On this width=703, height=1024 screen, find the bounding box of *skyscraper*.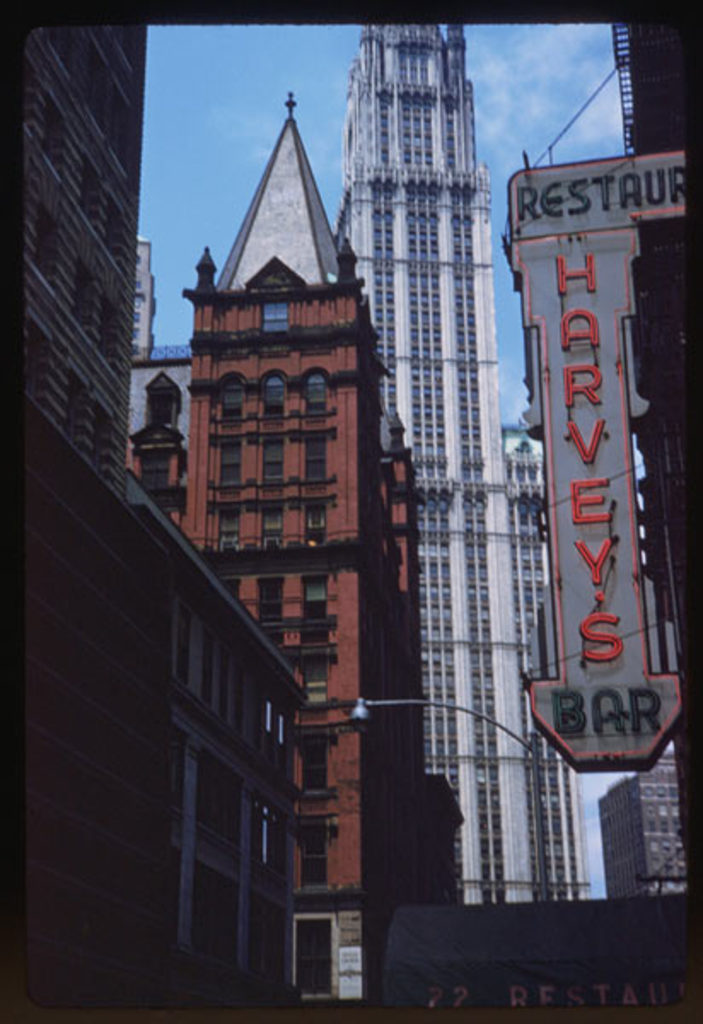
Bounding box: pyautogui.locateOnScreen(14, 12, 181, 608).
